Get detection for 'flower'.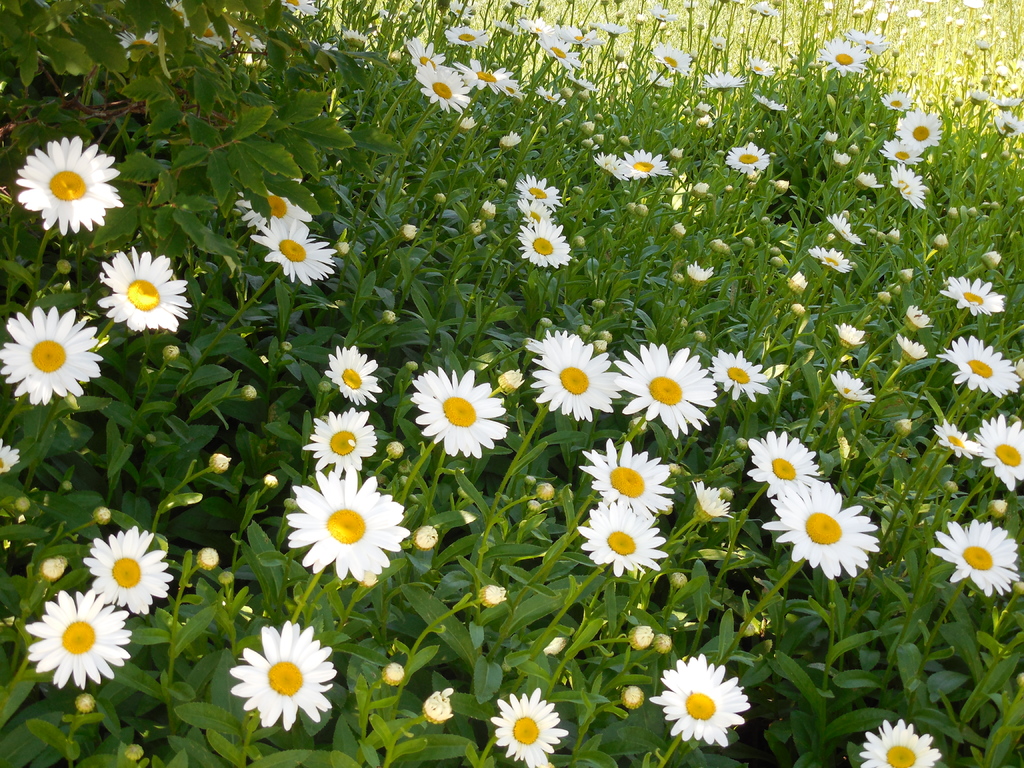
Detection: [left=321, top=345, right=382, bottom=410].
